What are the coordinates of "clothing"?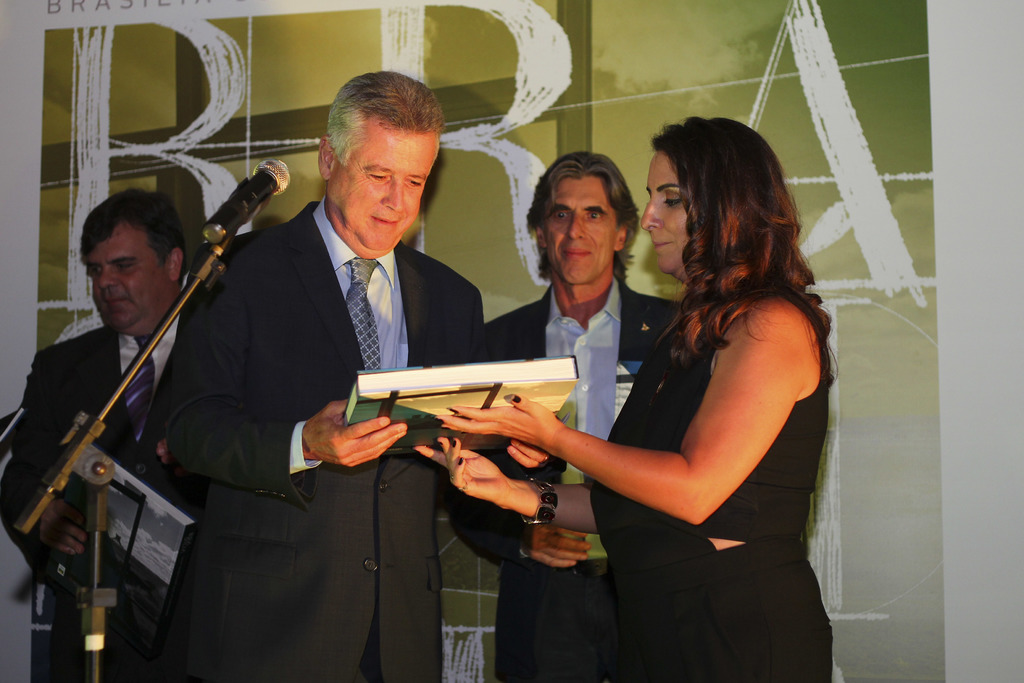
<bbox>1, 290, 222, 682</bbox>.
